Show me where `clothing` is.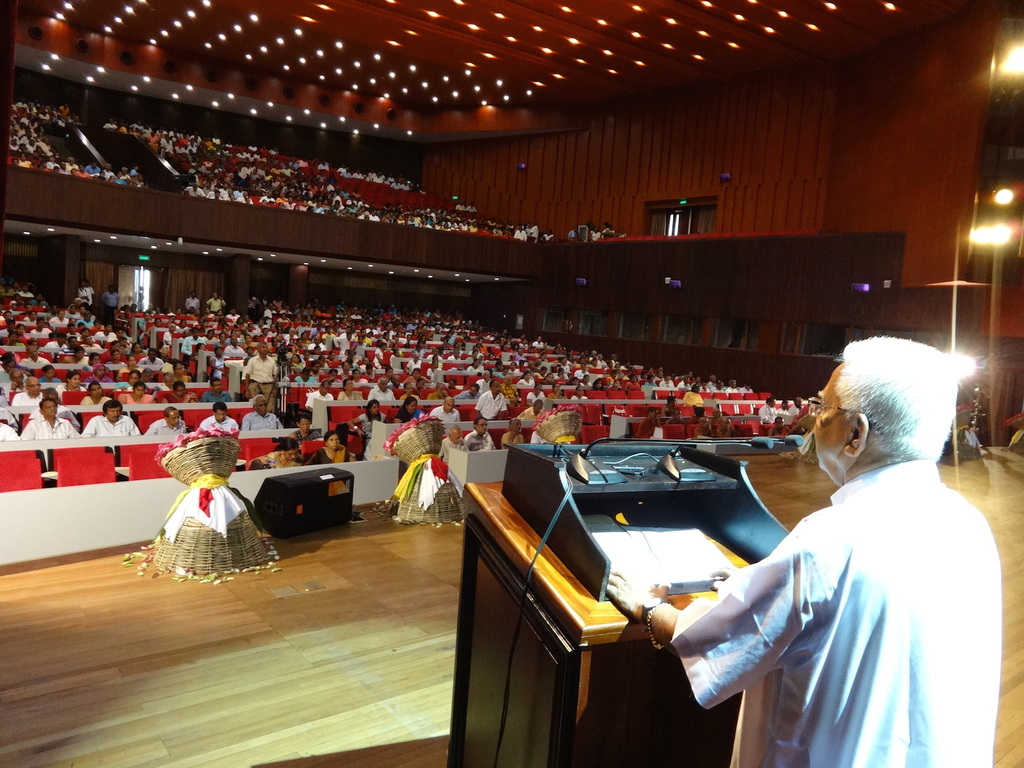
`clothing` is at <region>330, 452, 457, 531</region>.
